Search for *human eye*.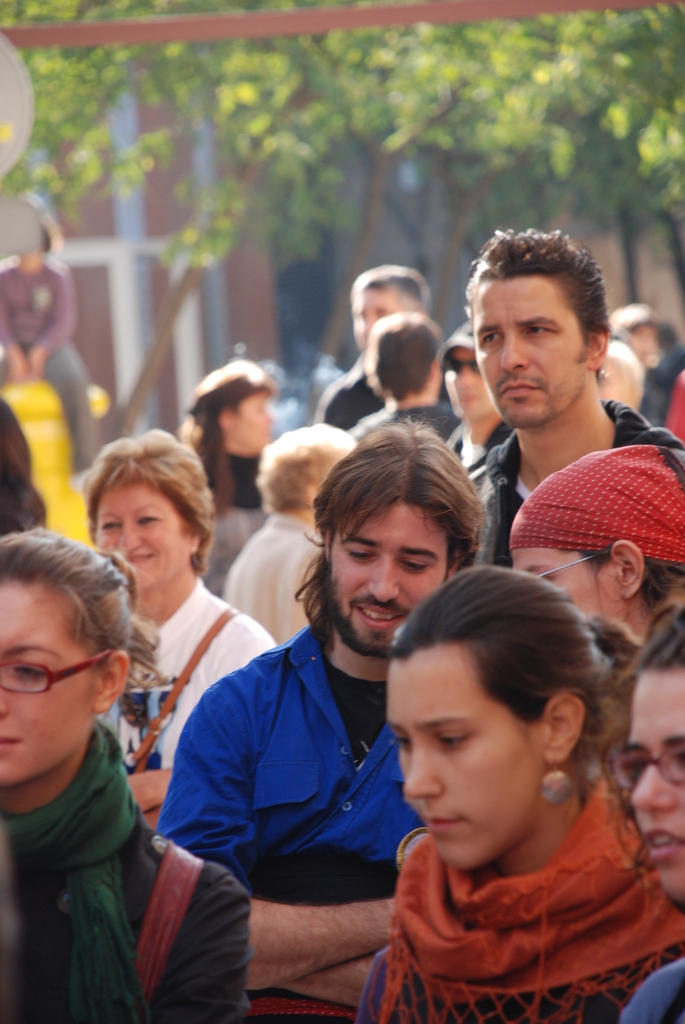
Found at box(434, 727, 473, 755).
